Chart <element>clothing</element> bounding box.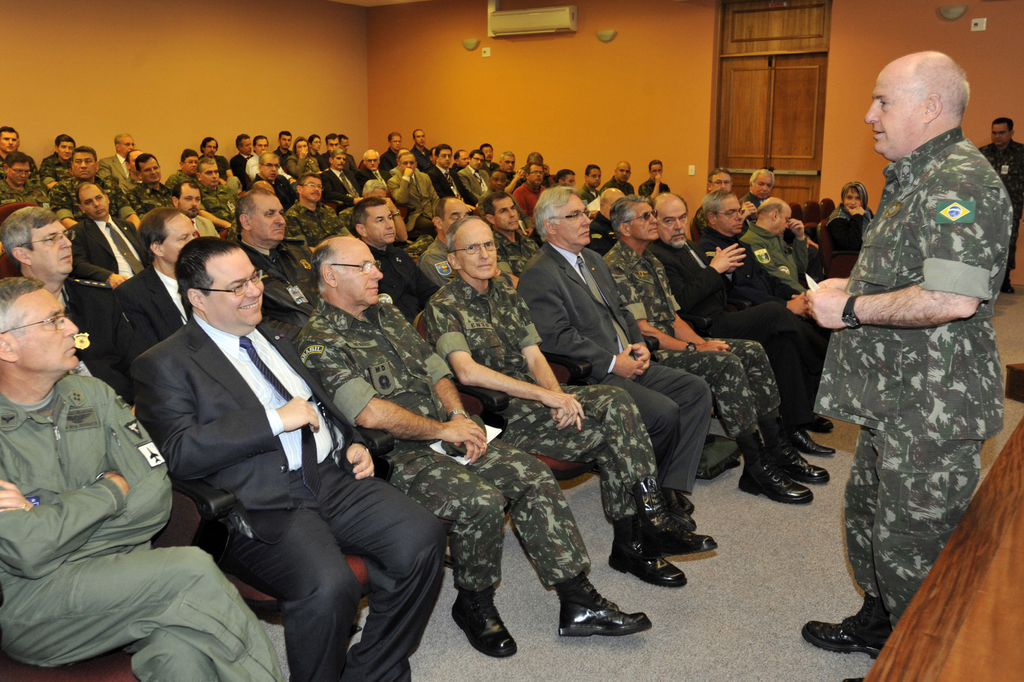
Charted: x1=40, y1=152, x2=79, y2=184.
